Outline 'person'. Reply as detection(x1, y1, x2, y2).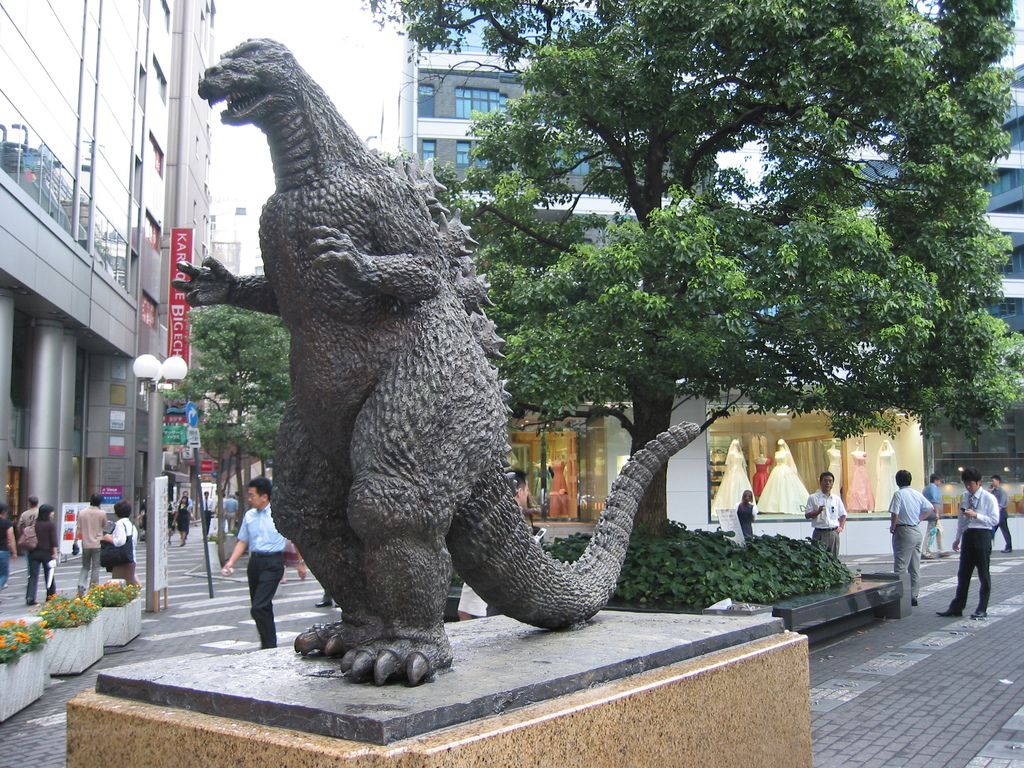
detection(1, 502, 17, 589).
